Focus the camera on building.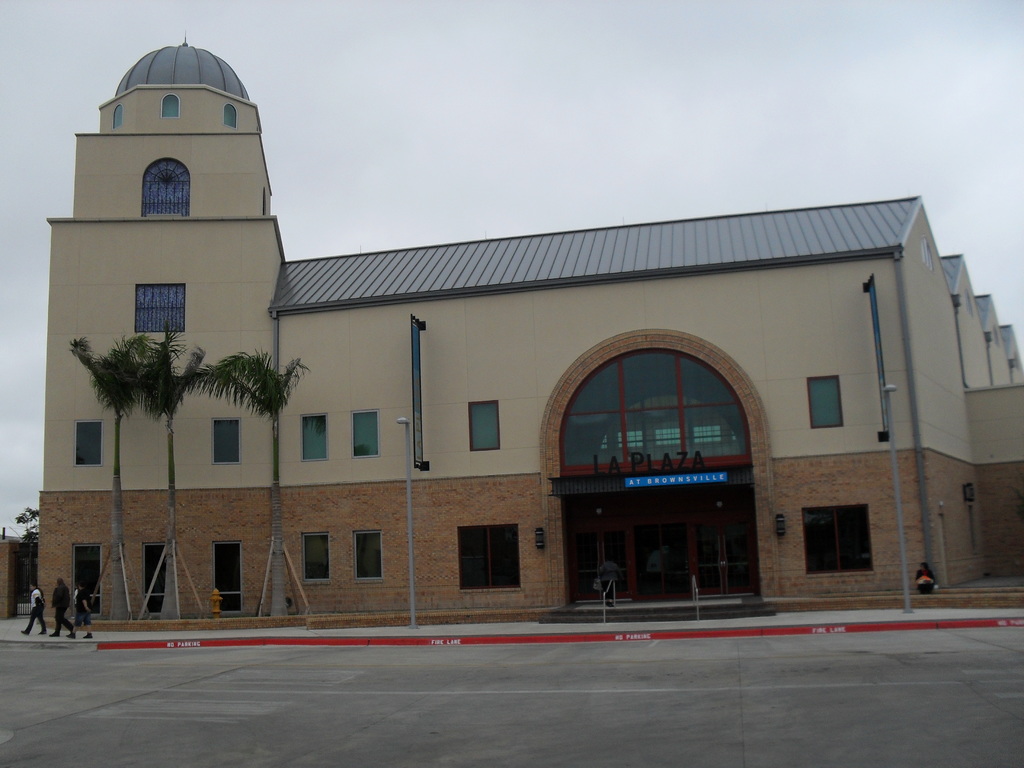
Focus region: <region>34, 42, 1022, 619</region>.
